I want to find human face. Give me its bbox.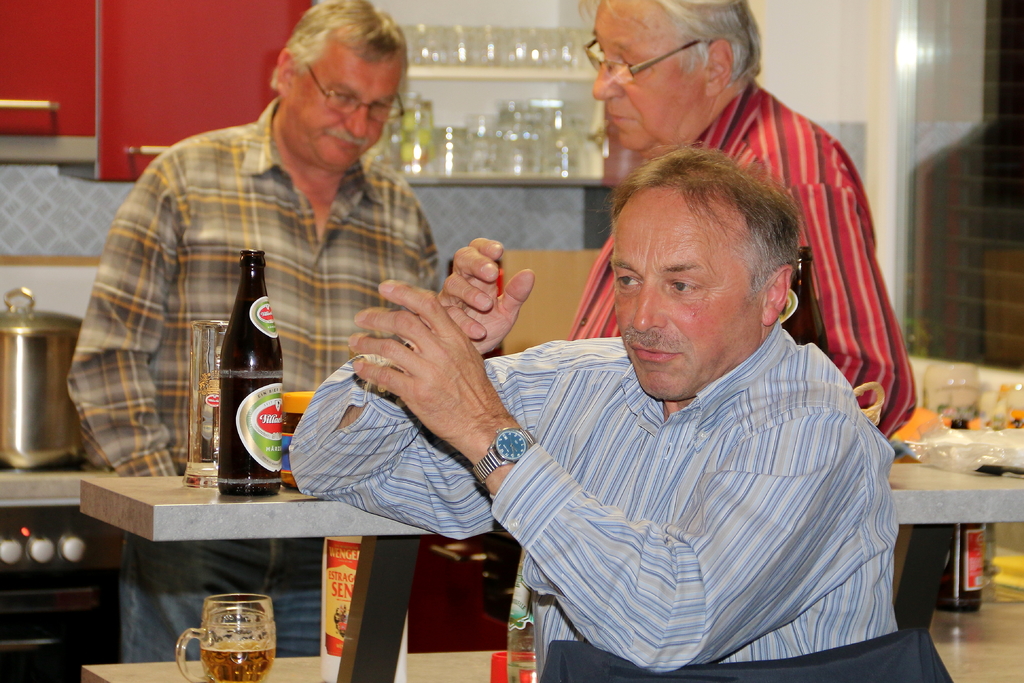
(x1=611, y1=188, x2=762, y2=399).
